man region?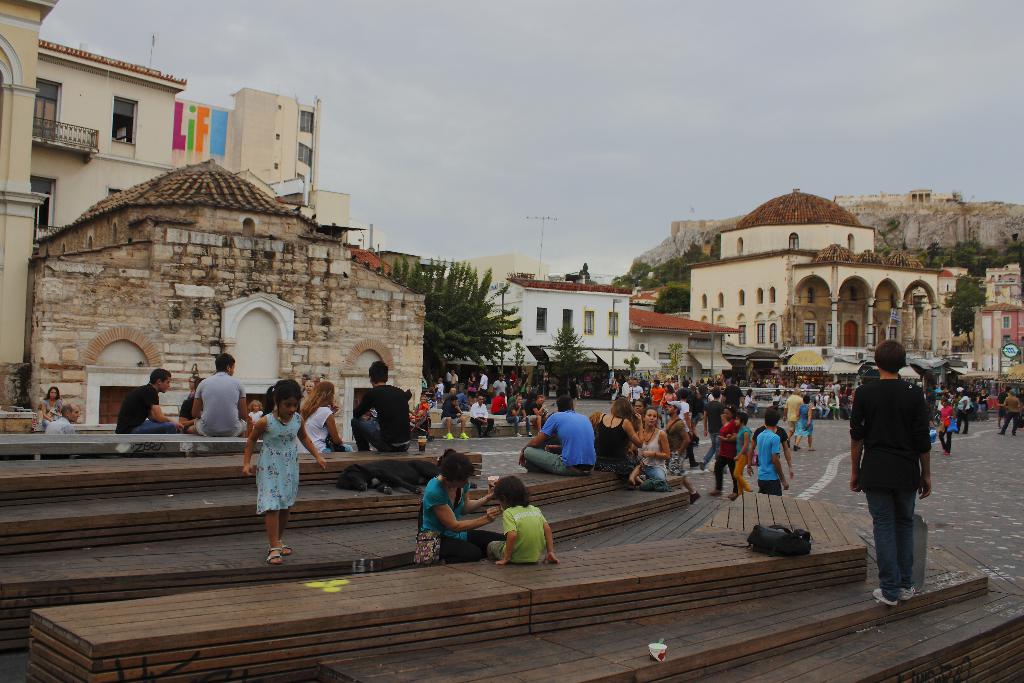
<box>627,378,643,406</box>
